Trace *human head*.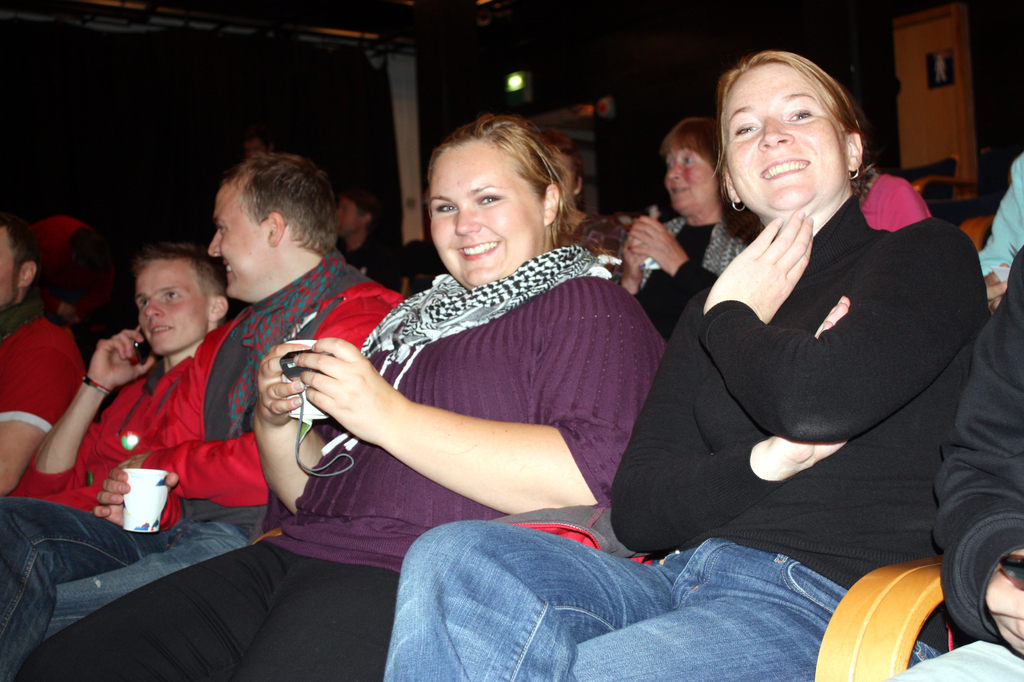
Traced to <bbox>129, 239, 228, 350</bbox>.
